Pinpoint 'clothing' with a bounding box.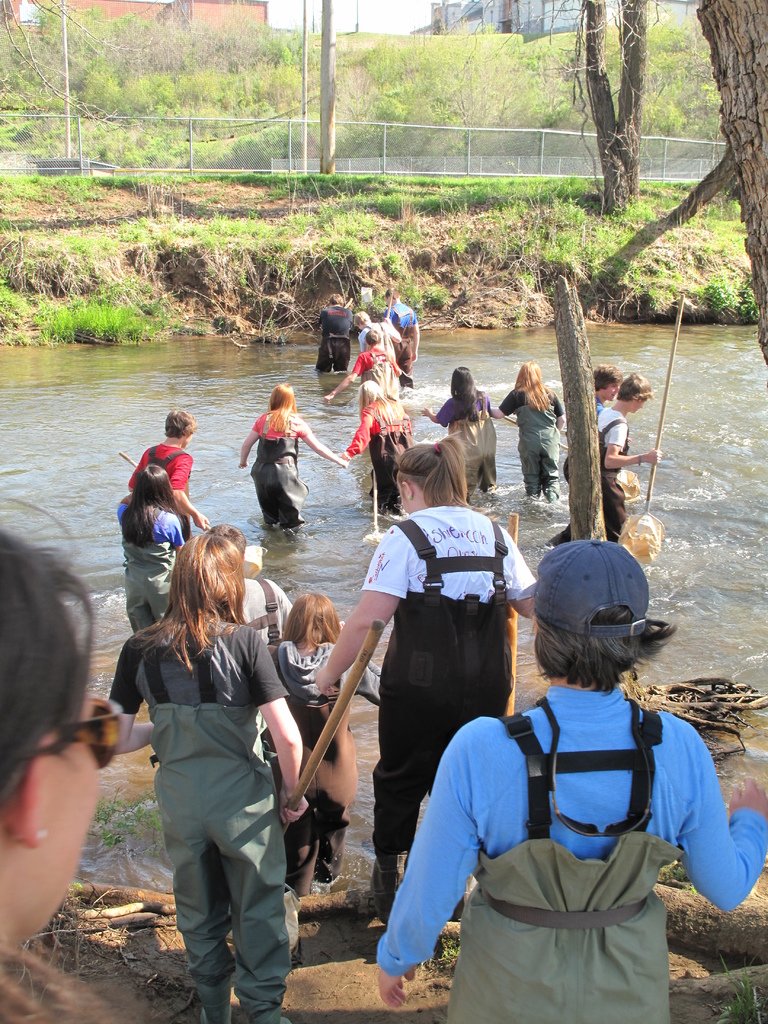
bbox=[341, 401, 431, 497].
